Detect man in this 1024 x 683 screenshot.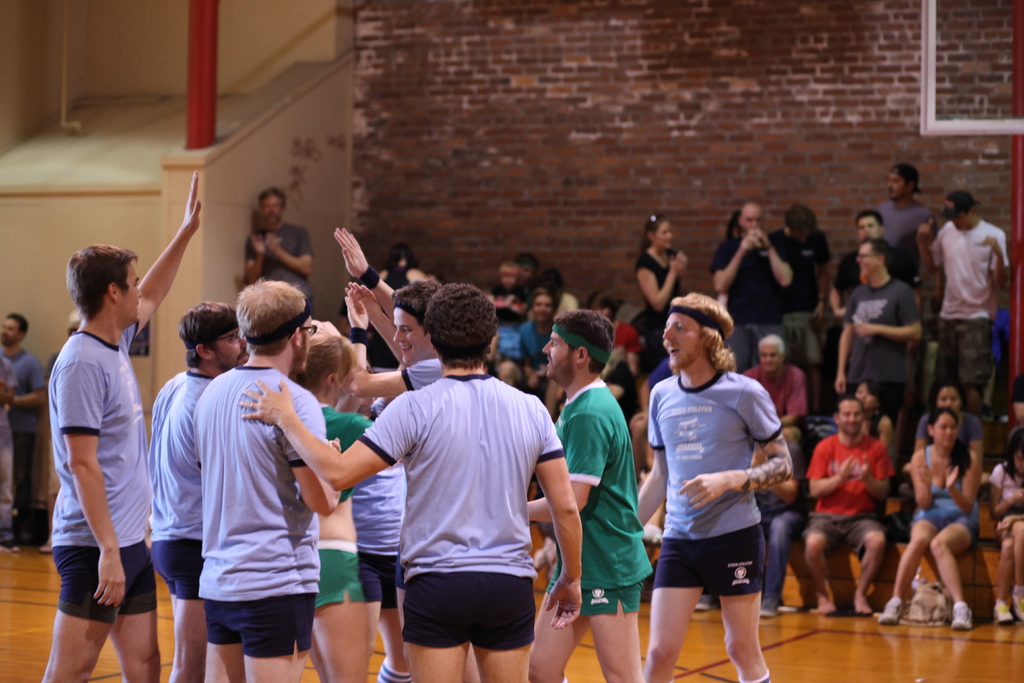
Detection: {"left": 42, "top": 169, "right": 204, "bottom": 682}.
